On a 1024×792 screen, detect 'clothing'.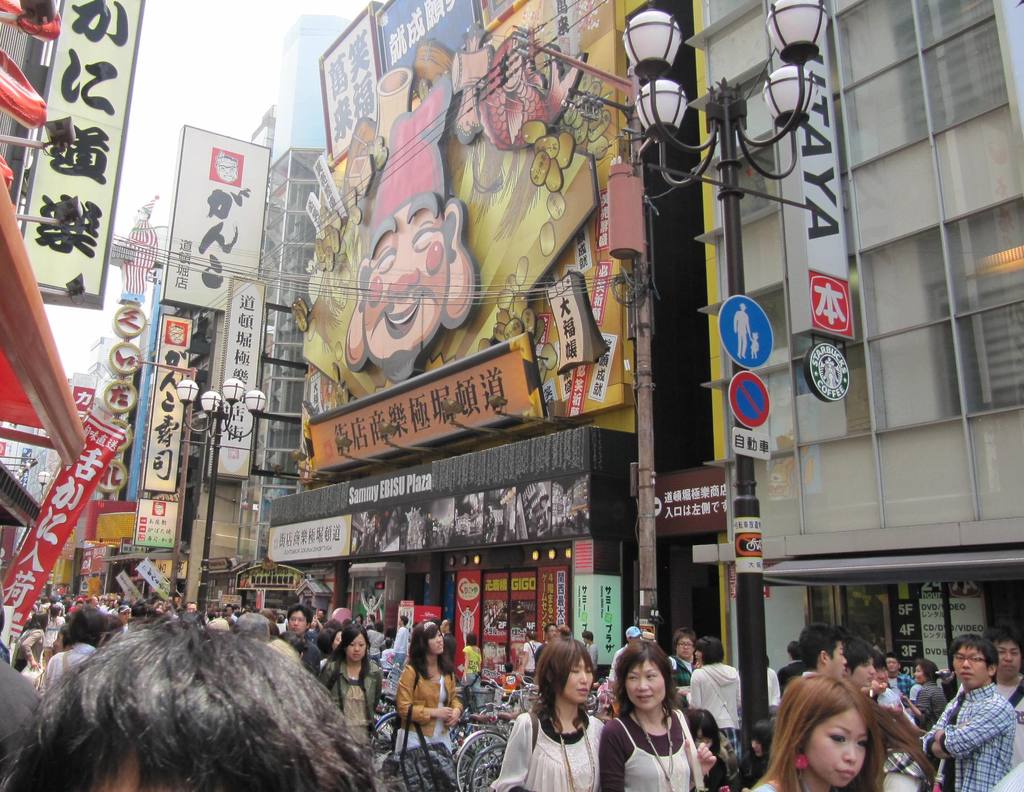
locate(12, 626, 45, 679).
